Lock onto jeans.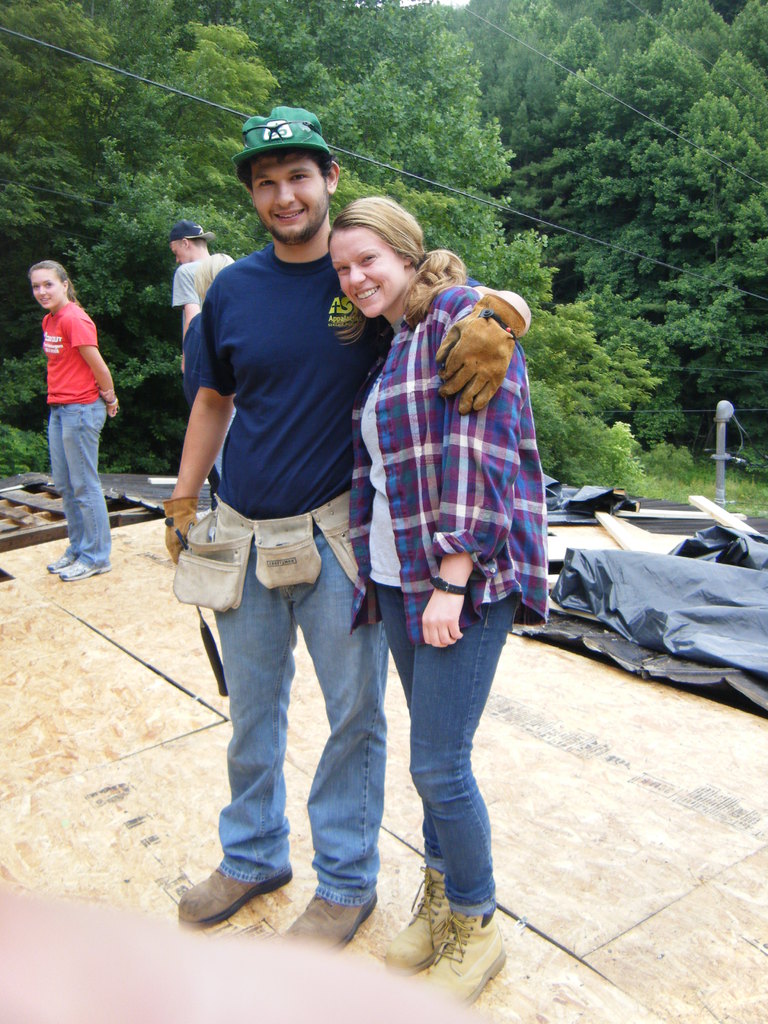
Locked: (left=48, top=404, right=108, bottom=573).
